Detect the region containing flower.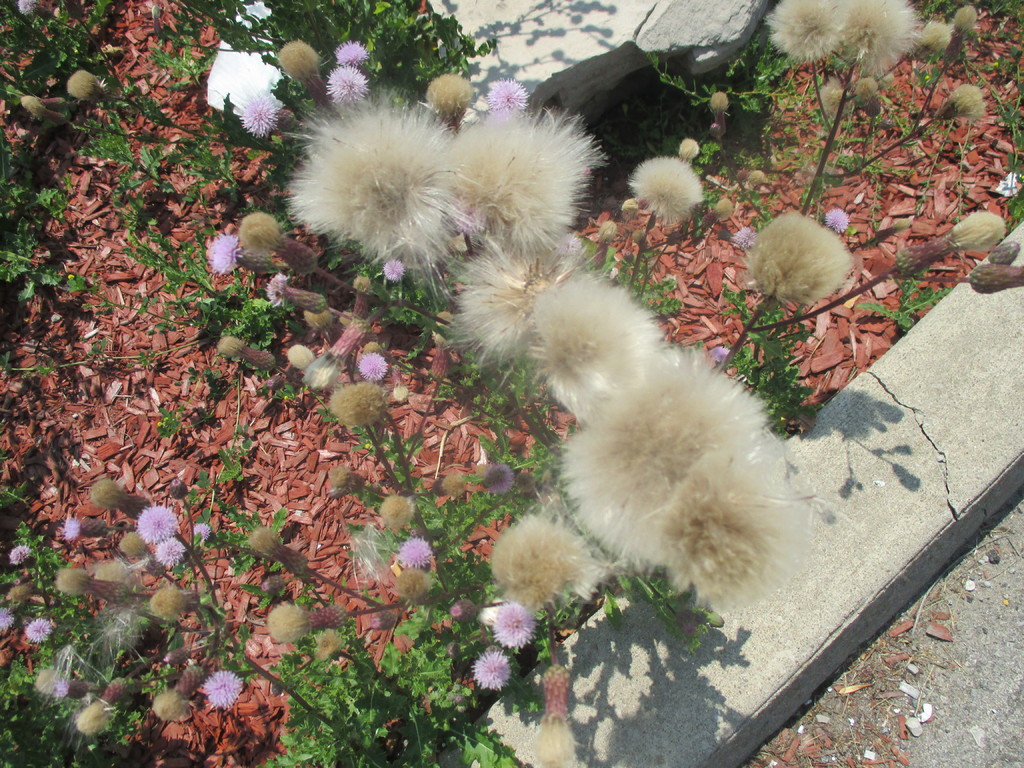
[x1=487, y1=79, x2=531, y2=114].
